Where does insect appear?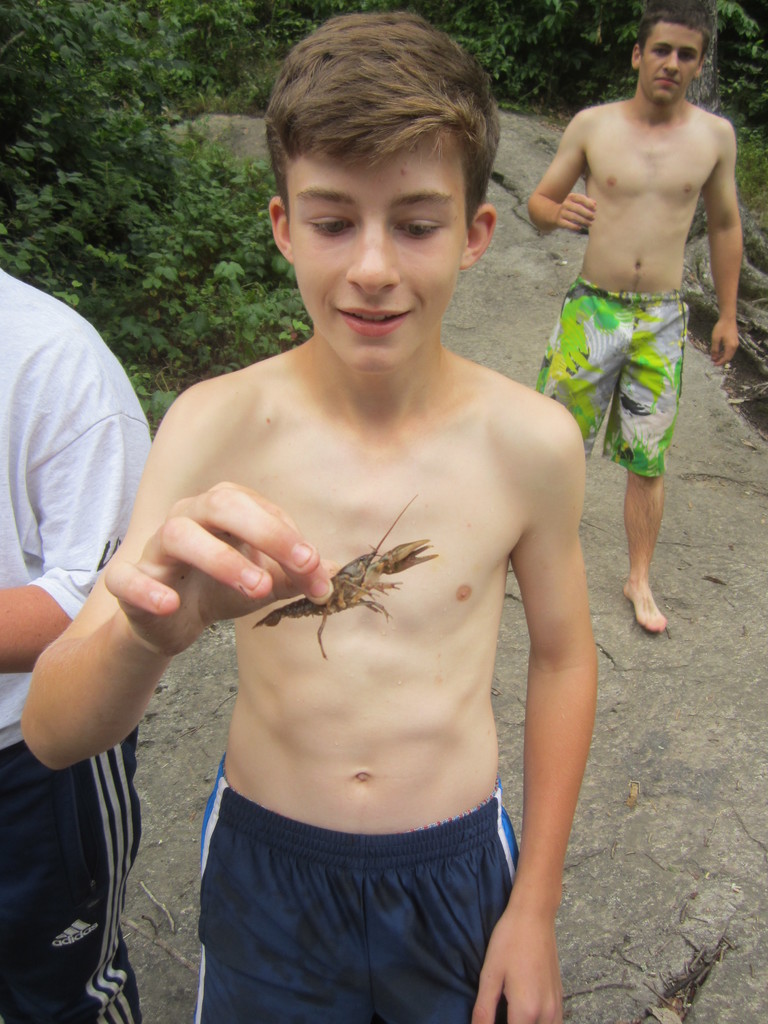
Appears at 245, 492, 432, 660.
